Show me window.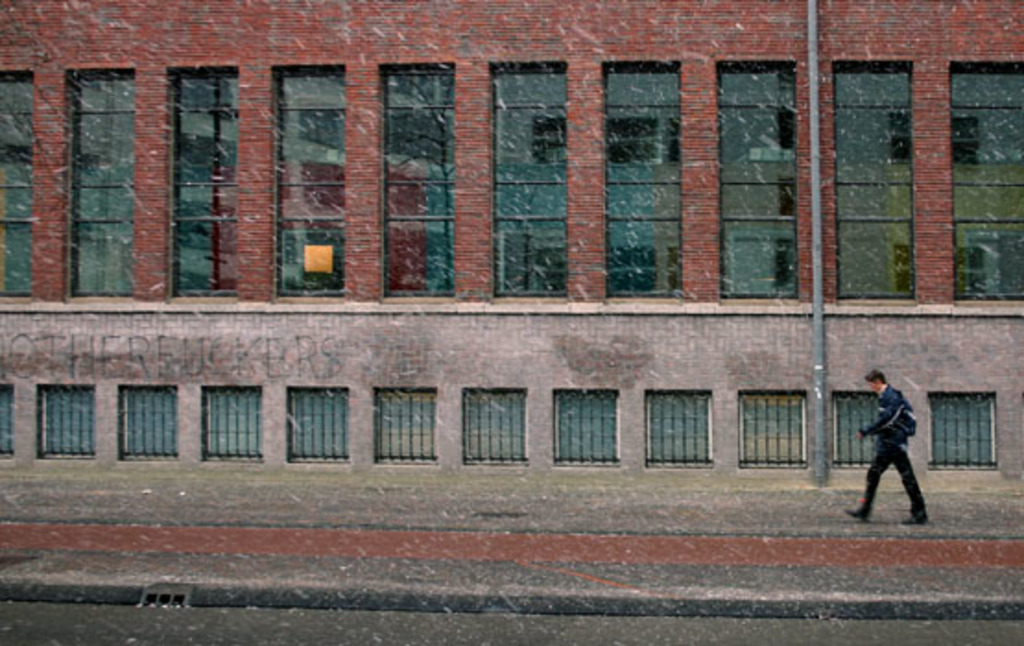
window is here: {"x1": 720, "y1": 63, "x2": 799, "y2": 301}.
